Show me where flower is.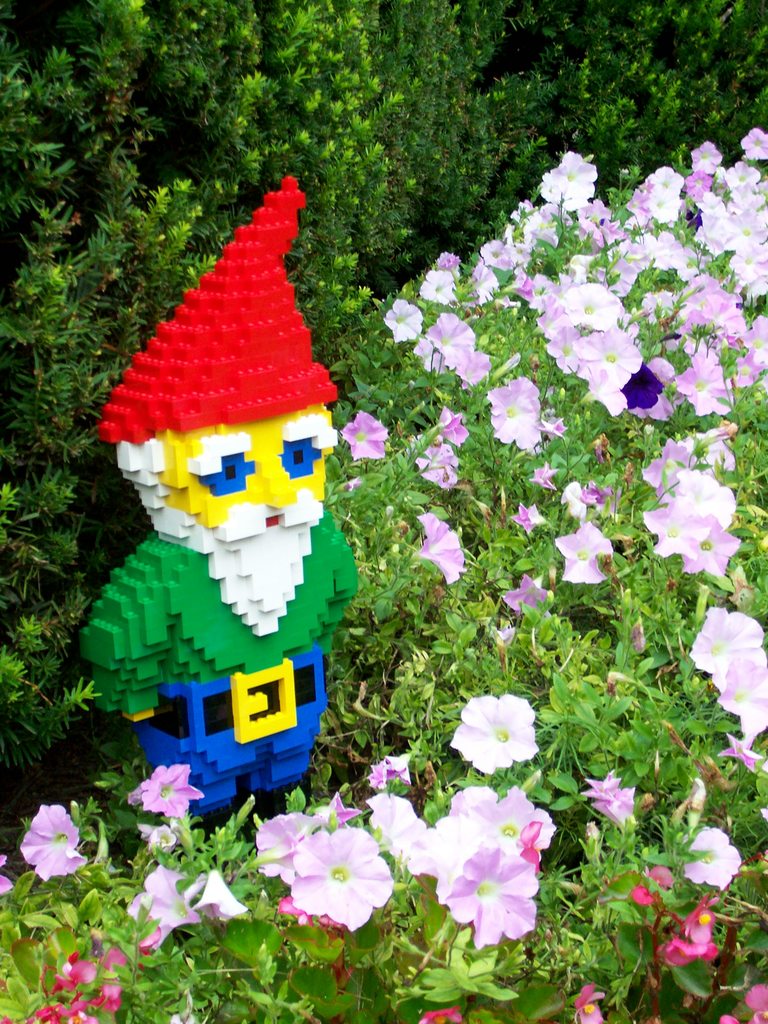
flower is at x1=442 y1=848 x2=537 y2=970.
